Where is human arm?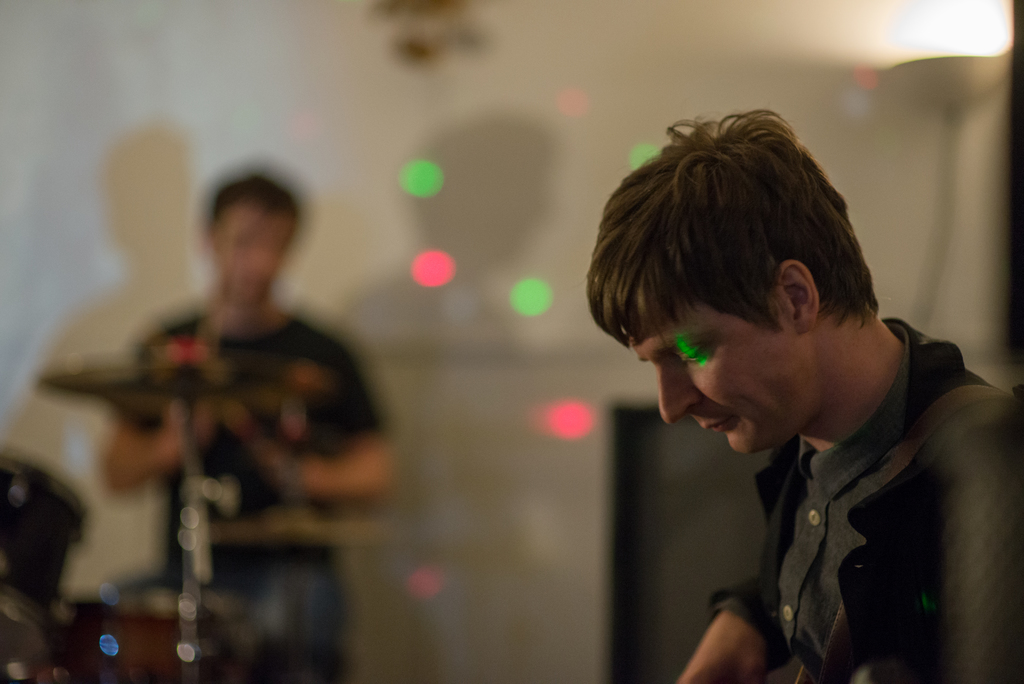
104 338 218 492.
